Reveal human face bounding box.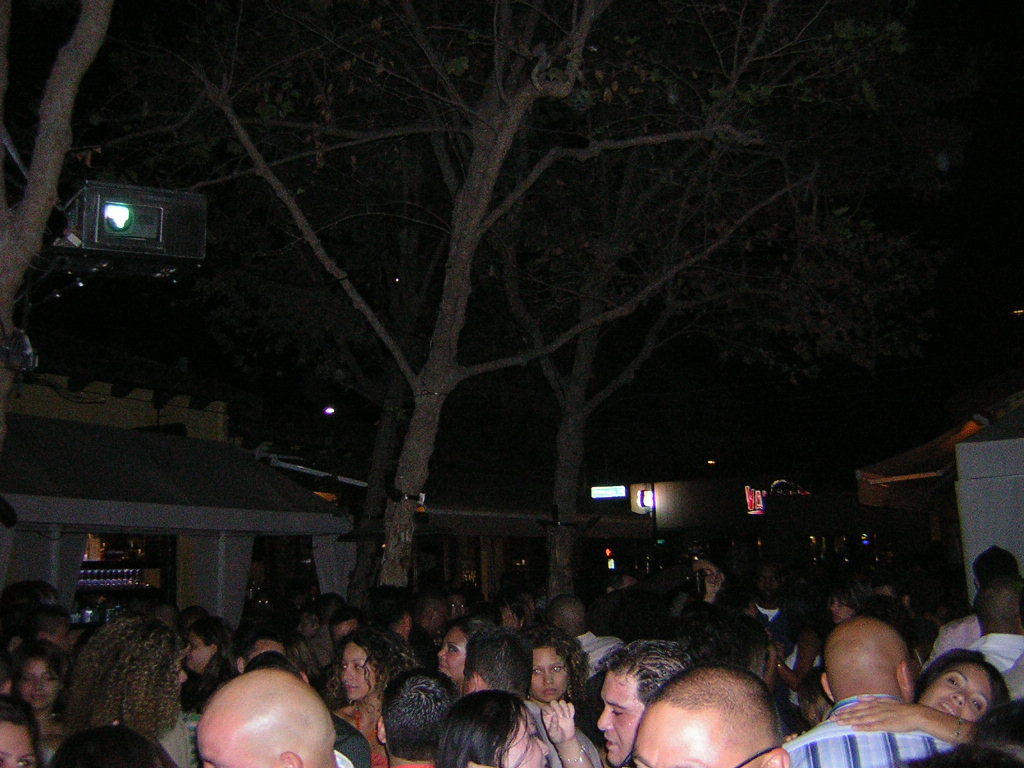
Revealed: [169,662,190,685].
